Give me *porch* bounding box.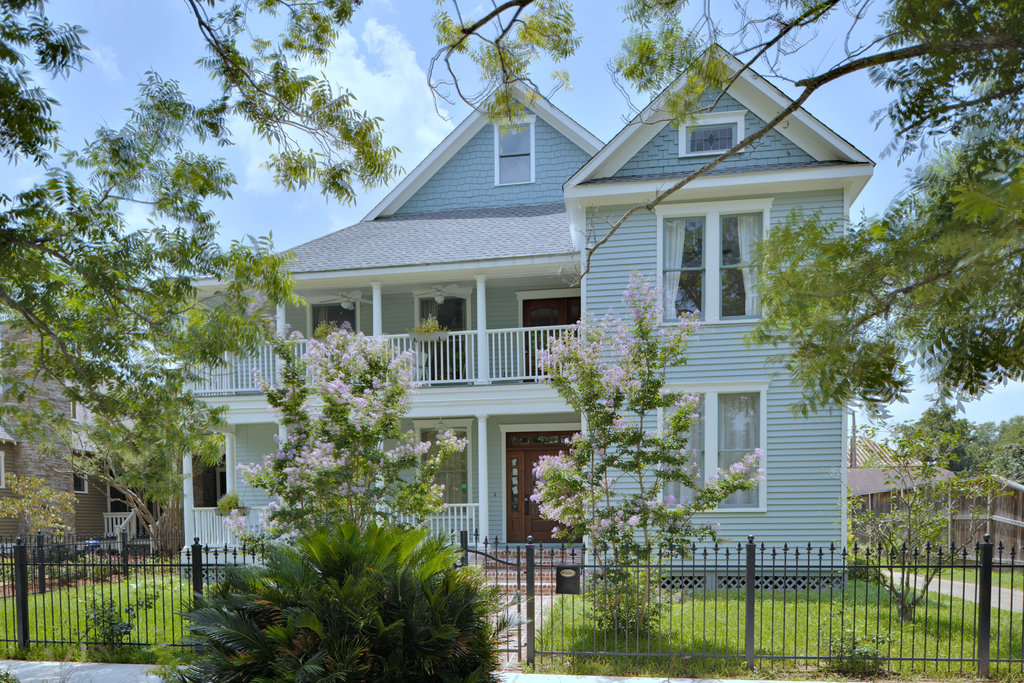
<box>101,508,170,557</box>.
